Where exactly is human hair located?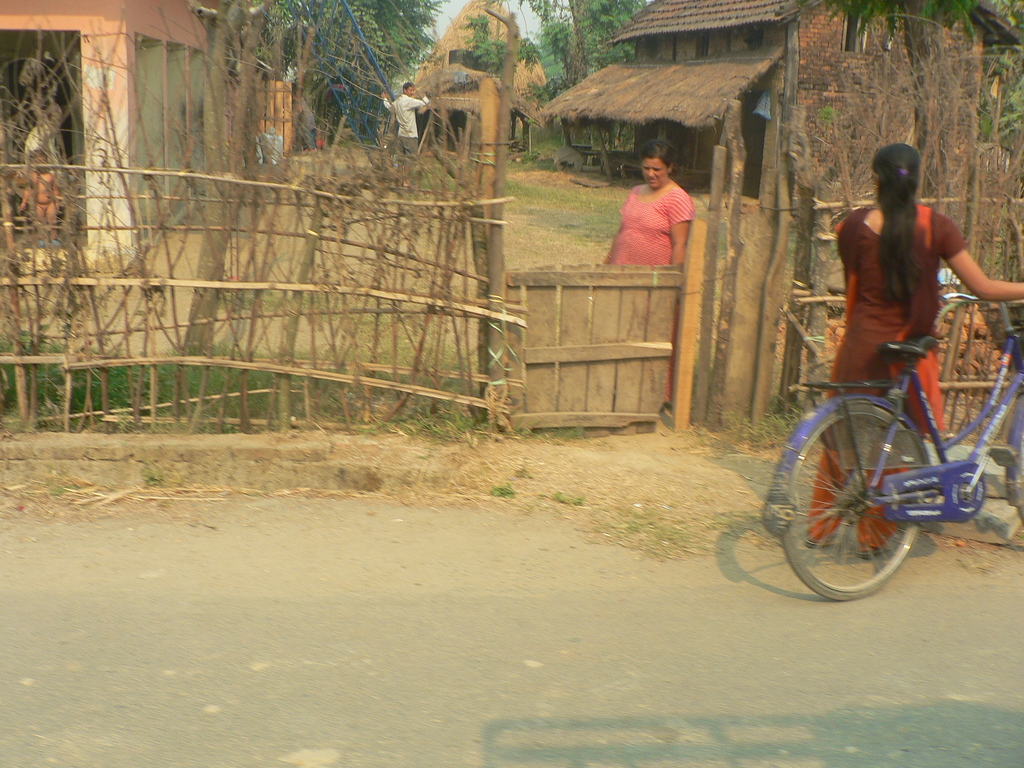
Its bounding box is bbox(646, 139, 678, 156).
